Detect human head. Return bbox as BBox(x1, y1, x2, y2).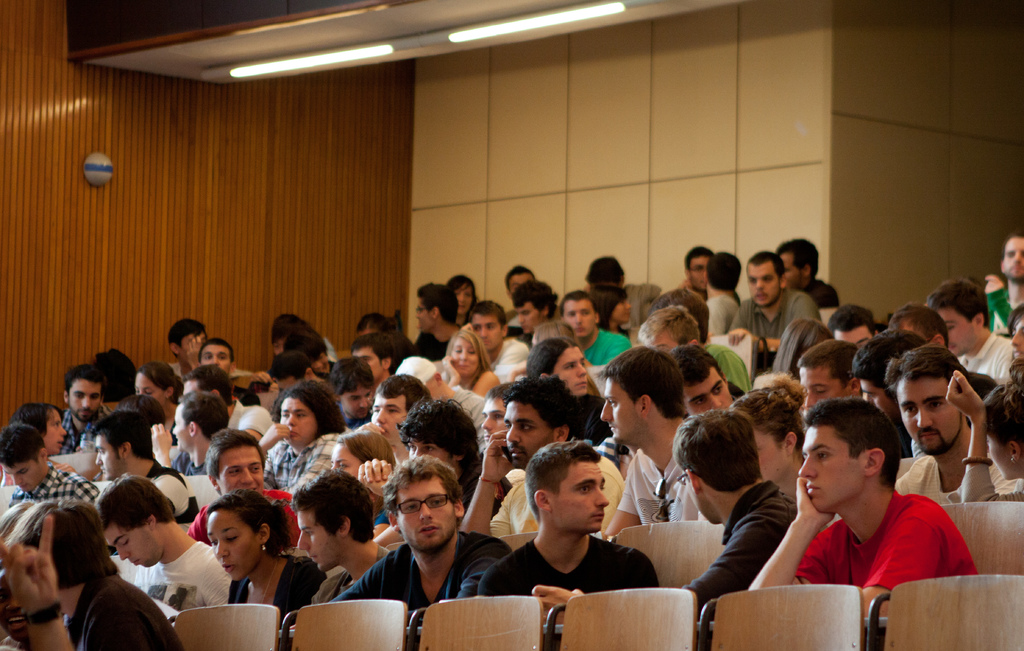
BBox(166, 319, 206, 364).
